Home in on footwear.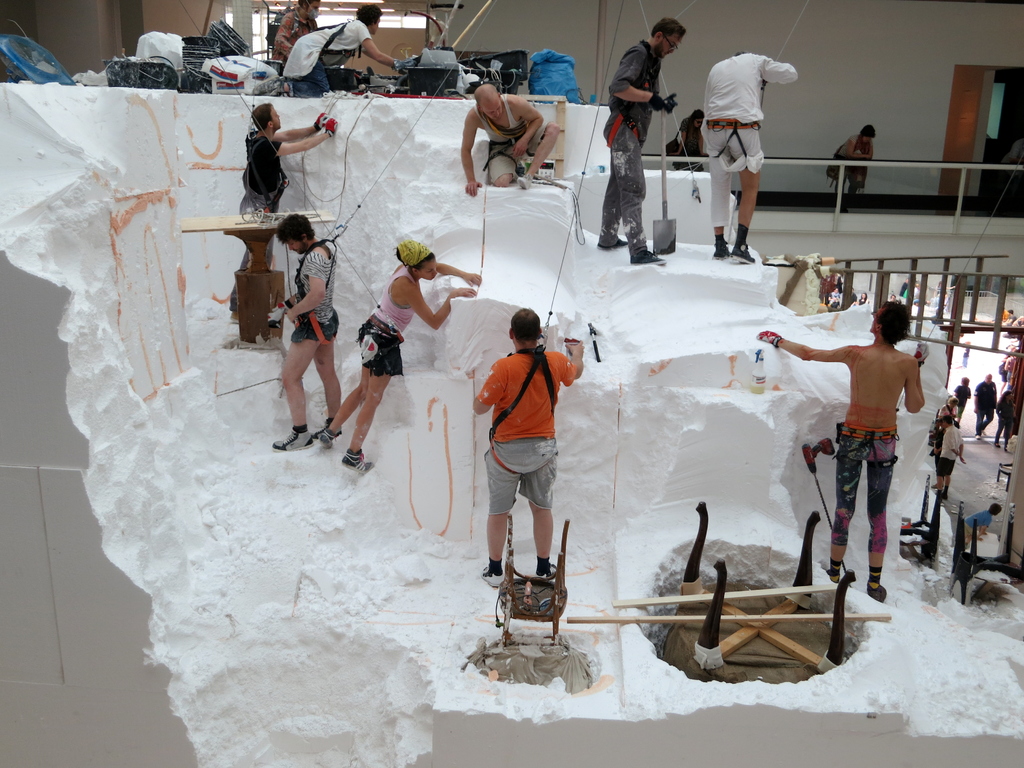
Homed in at [730,241,756,265].
